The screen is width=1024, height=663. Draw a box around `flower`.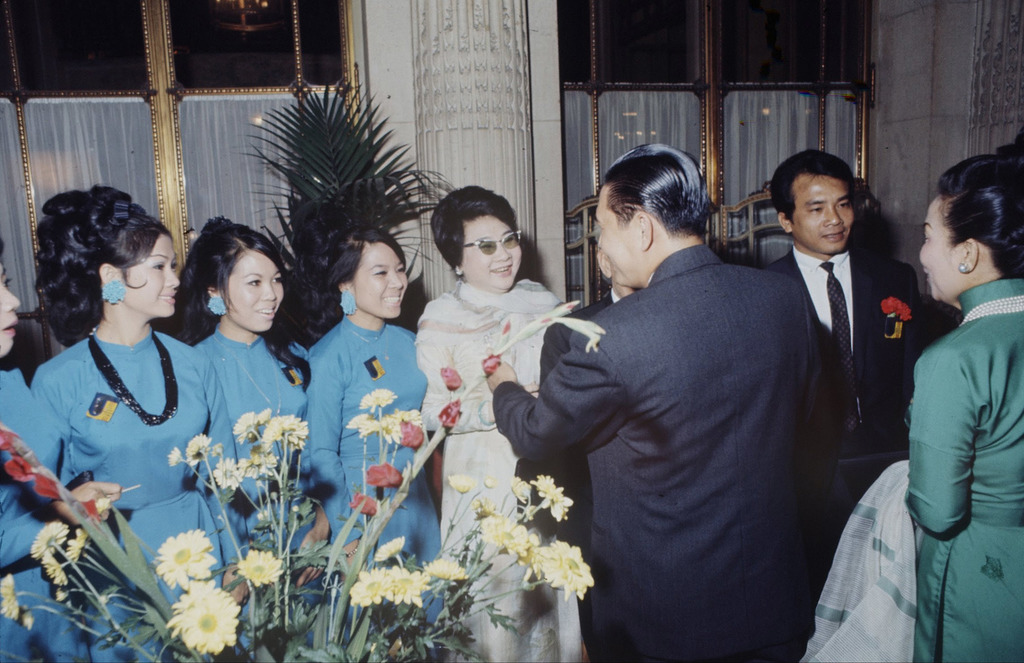
rect(169, 448, 178, 465).
